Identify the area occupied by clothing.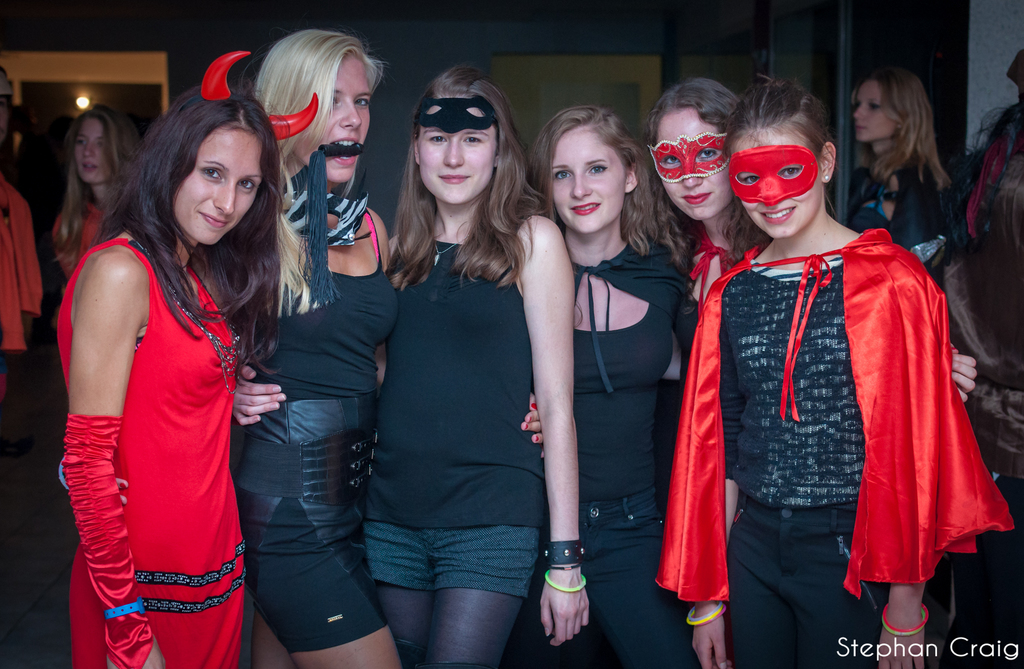
Area: 0, 176, 67, 384.
